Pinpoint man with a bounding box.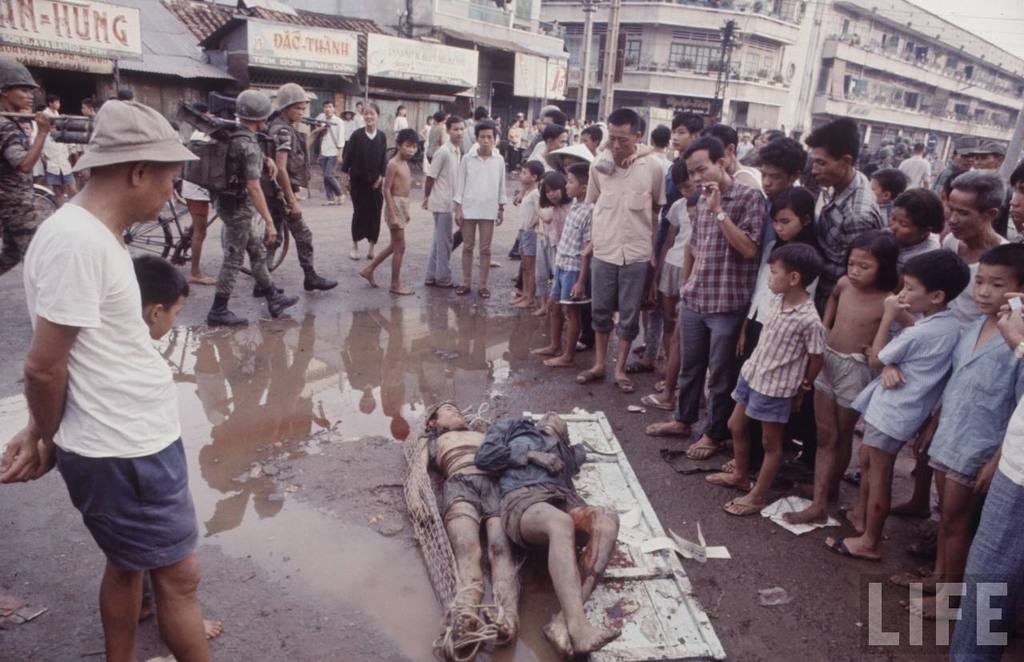
bbox(354, 101, 364, 129).
